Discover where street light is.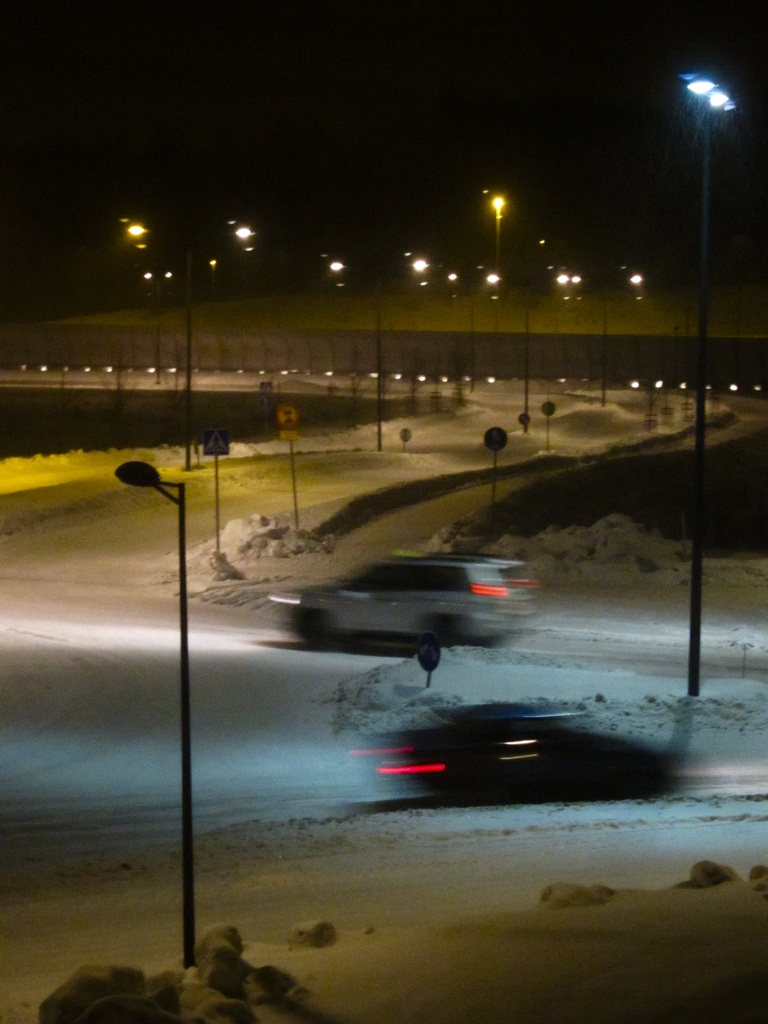
Discovered at (566,273,652,399).
